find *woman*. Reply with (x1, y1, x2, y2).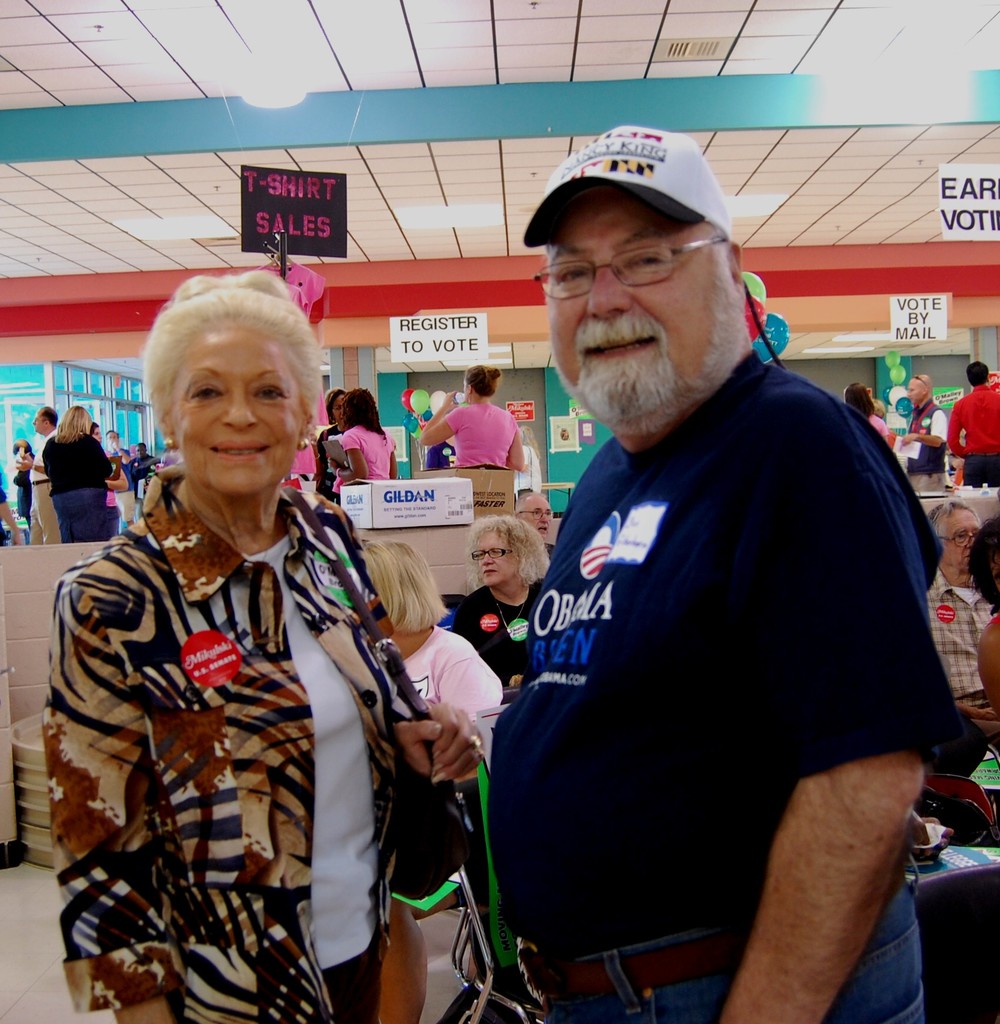
(845, 376, 896, 458).
